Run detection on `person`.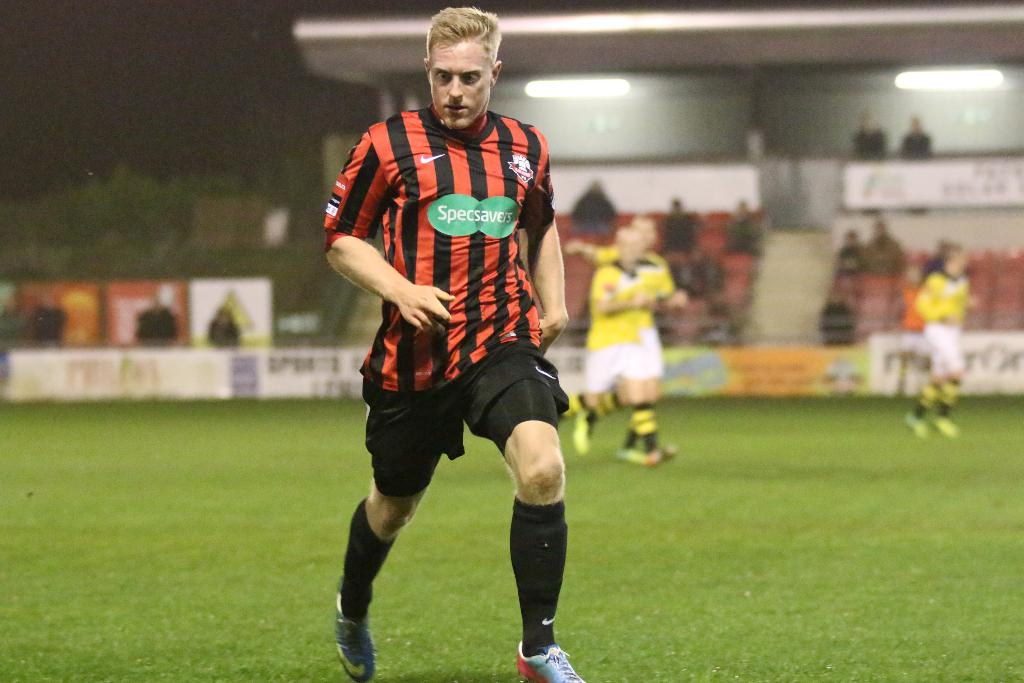
Result: pyautogui.locateOnScreen(207, 308, 243, 346).
